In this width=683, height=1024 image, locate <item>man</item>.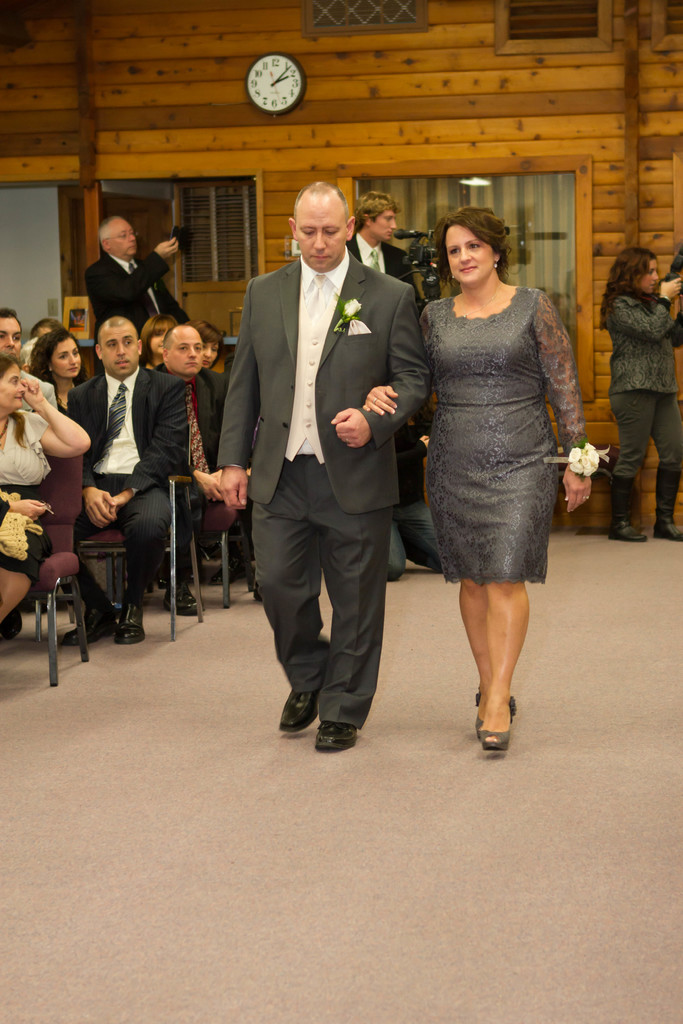
Bounding box: box(62, 317, 199, 653).
